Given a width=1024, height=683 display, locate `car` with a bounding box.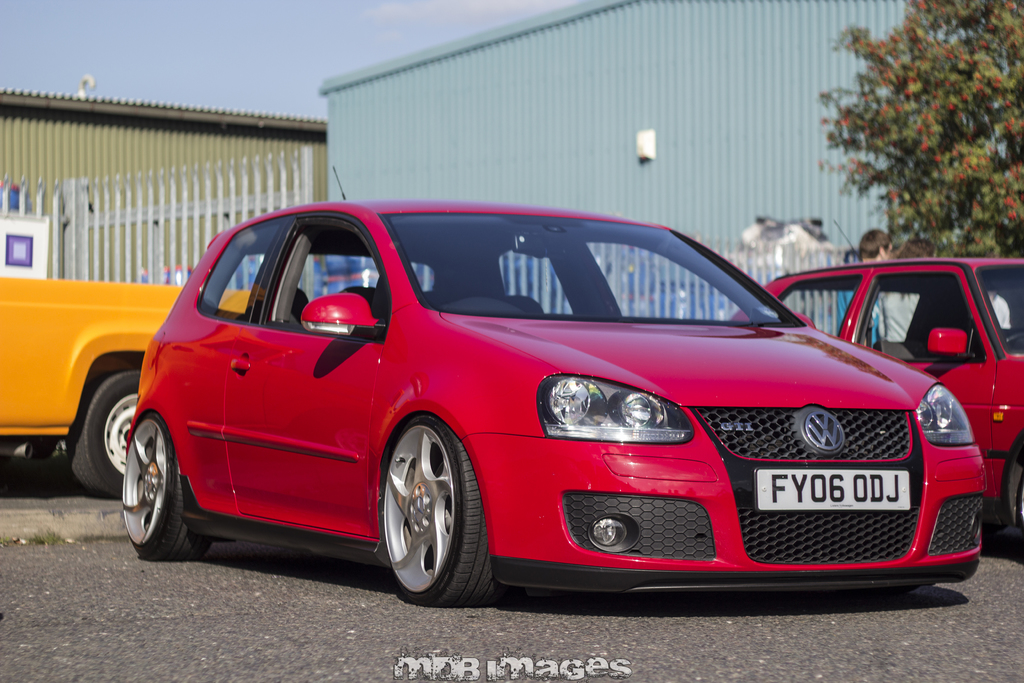
Located: box=[729, 217, 1023, 539].
